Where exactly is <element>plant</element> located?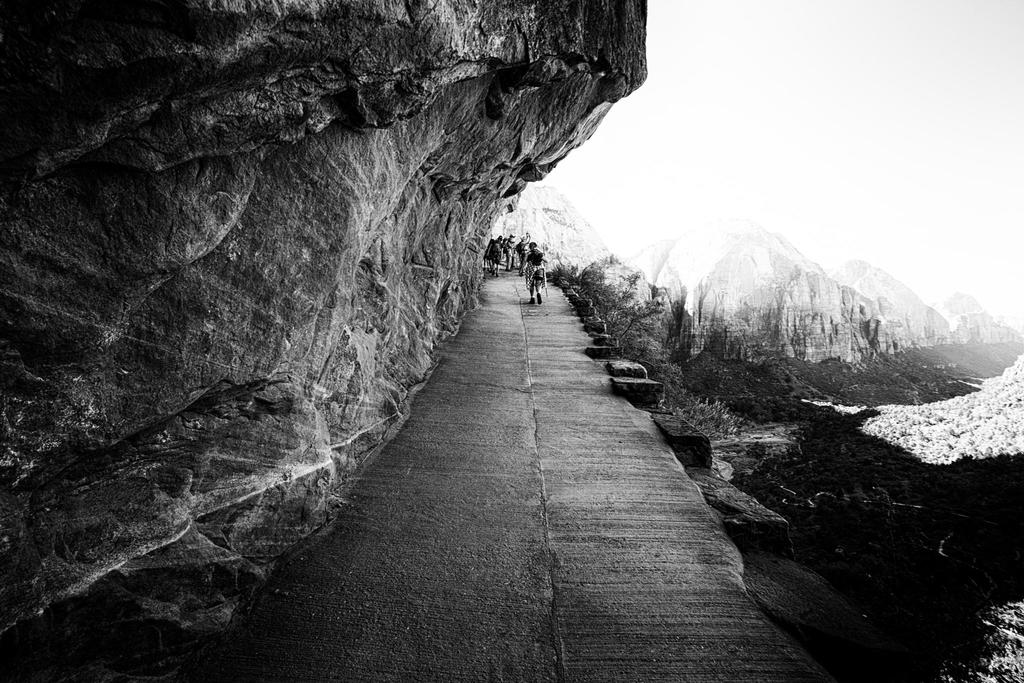
Its bounding box is 987, 639, 1023, 679.
